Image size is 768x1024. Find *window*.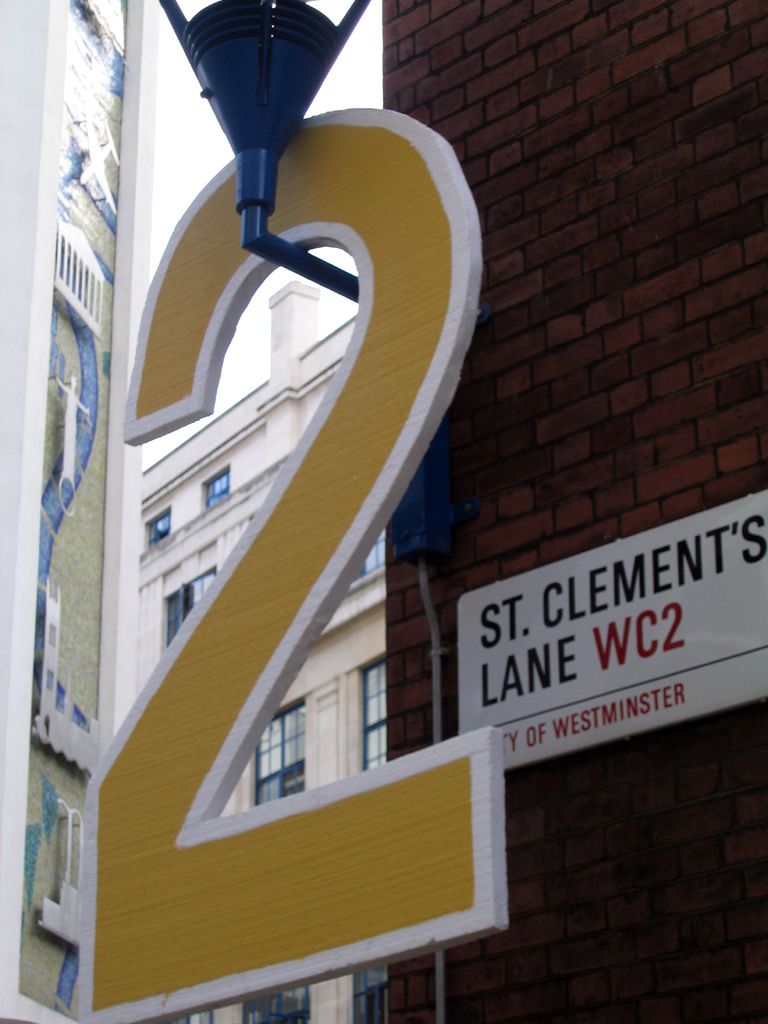
{"left": 159, "top": 564, "right": 210, "bottom": 648}.
